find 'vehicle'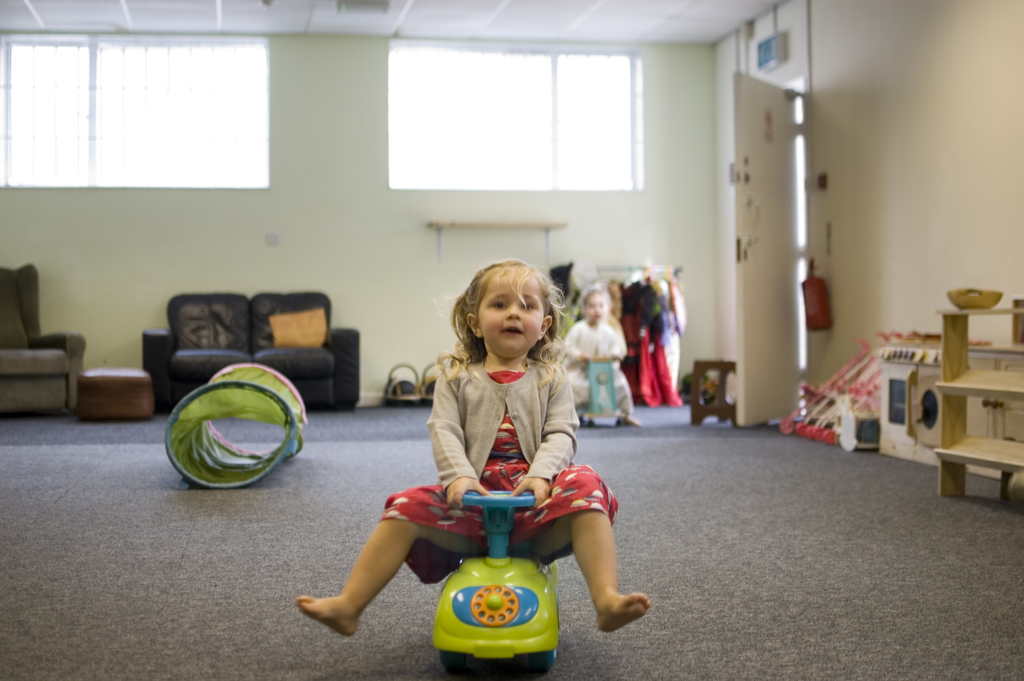
x1=578, y1=351, x2=625, y2=430
